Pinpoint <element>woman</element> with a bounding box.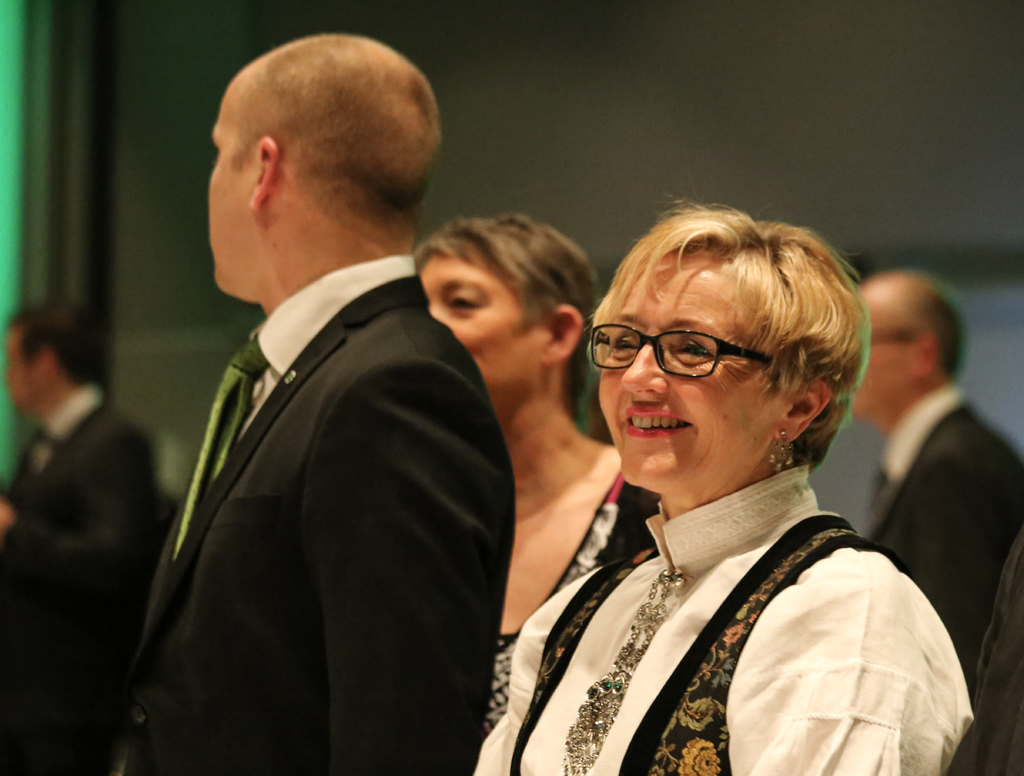
left=414, top=214, right=669, bottom=735.
